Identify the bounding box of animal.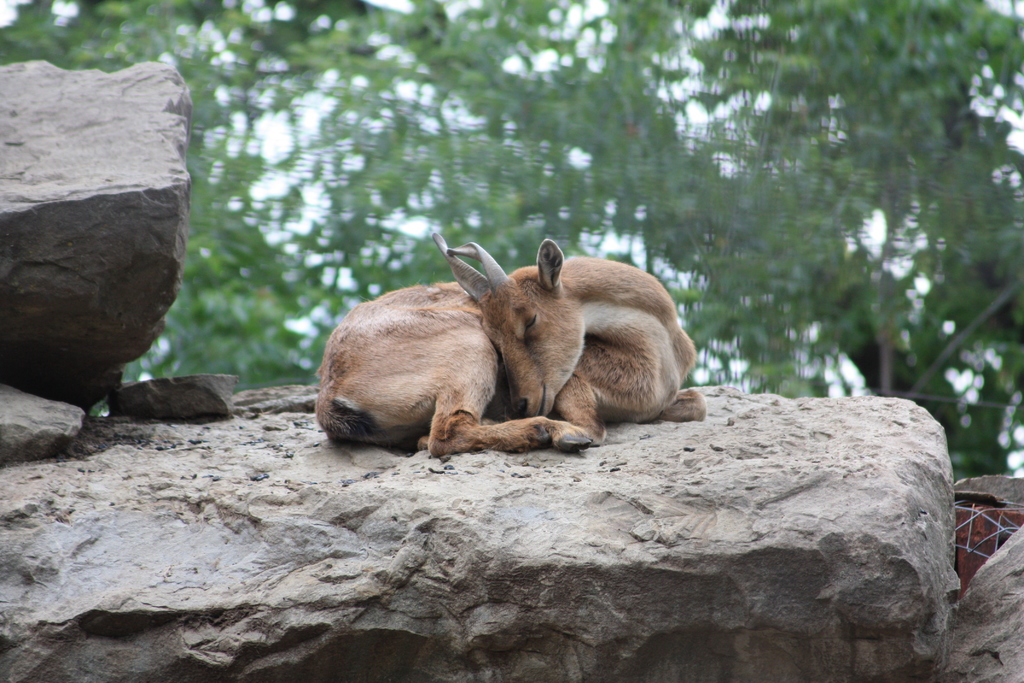
left=311, top=229, right=709, bottom=449.
